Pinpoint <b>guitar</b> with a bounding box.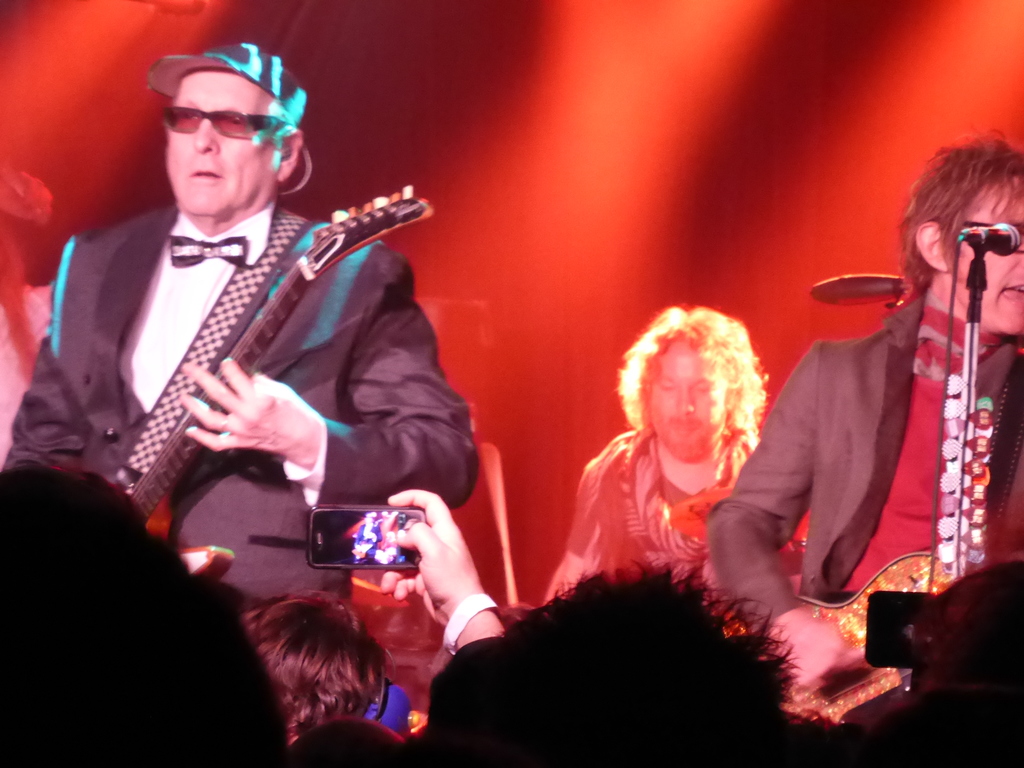
detection(85, 188, 442, 588).
